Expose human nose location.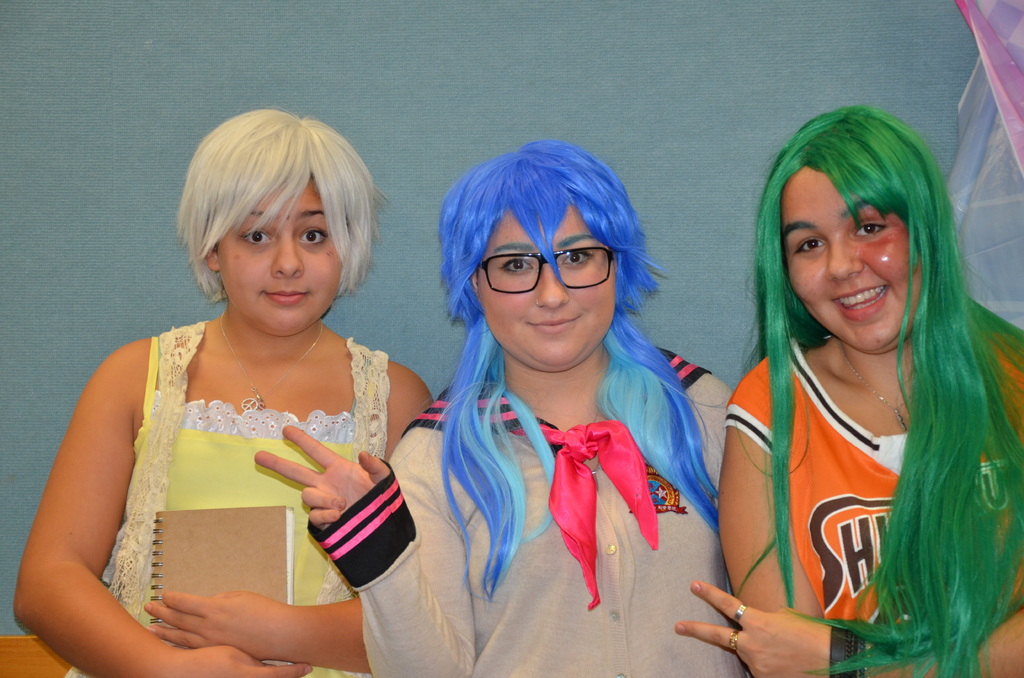
Exposed at box(536, 263, 569, 309).
